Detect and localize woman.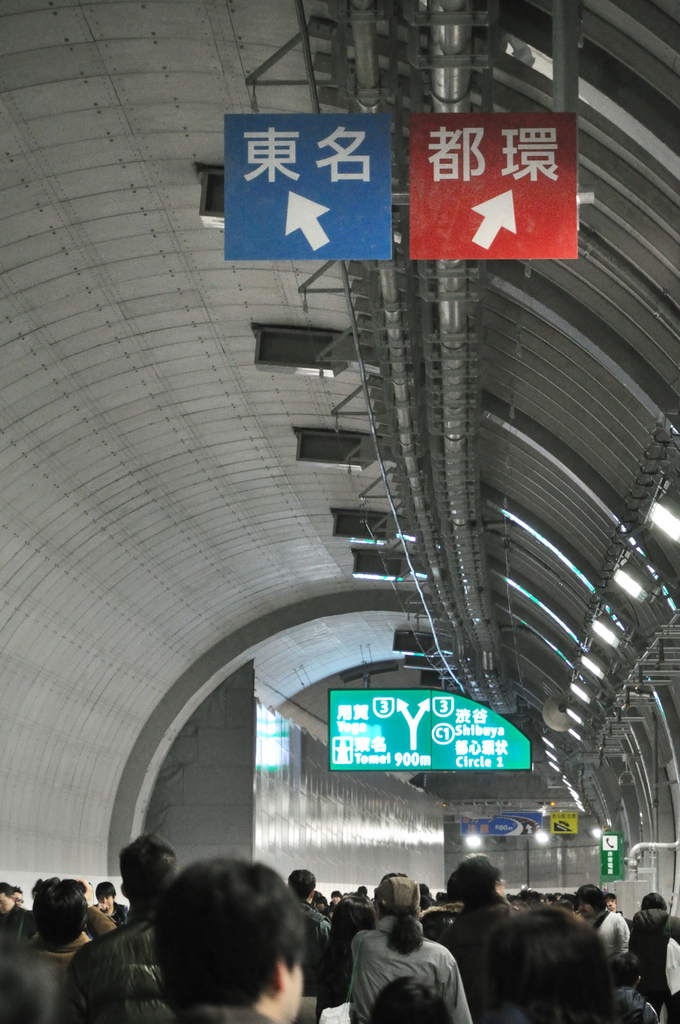
Localized at left=574, top=886, right=638, bottom=961.
